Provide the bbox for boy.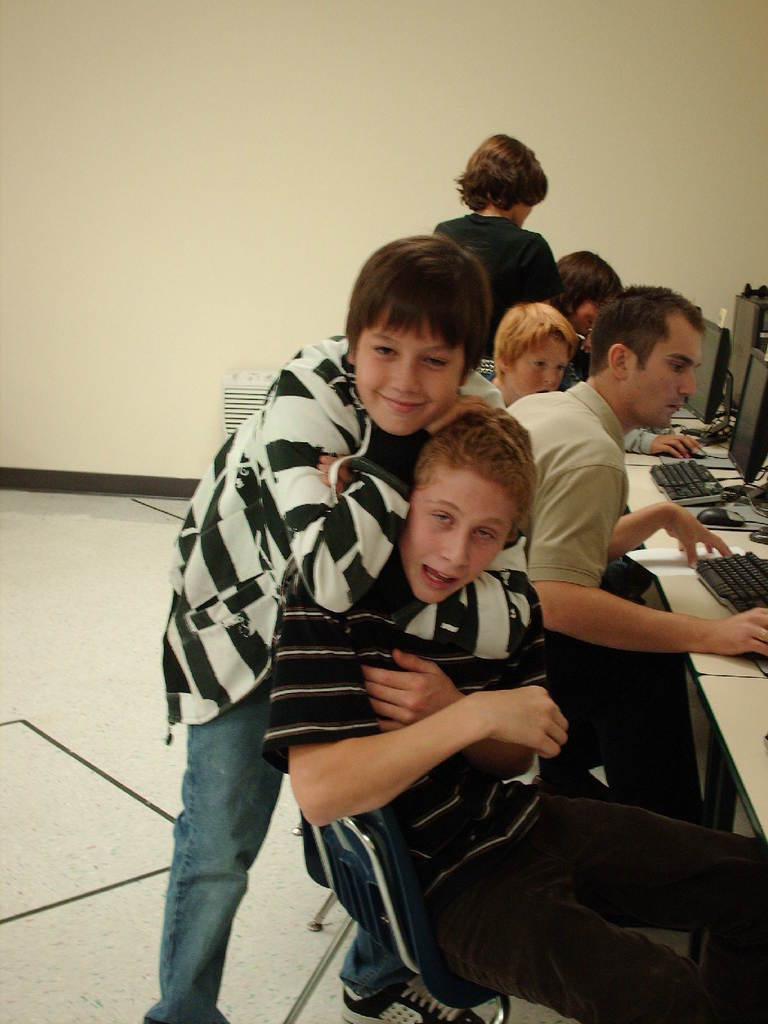
(262,403,767,1023).
